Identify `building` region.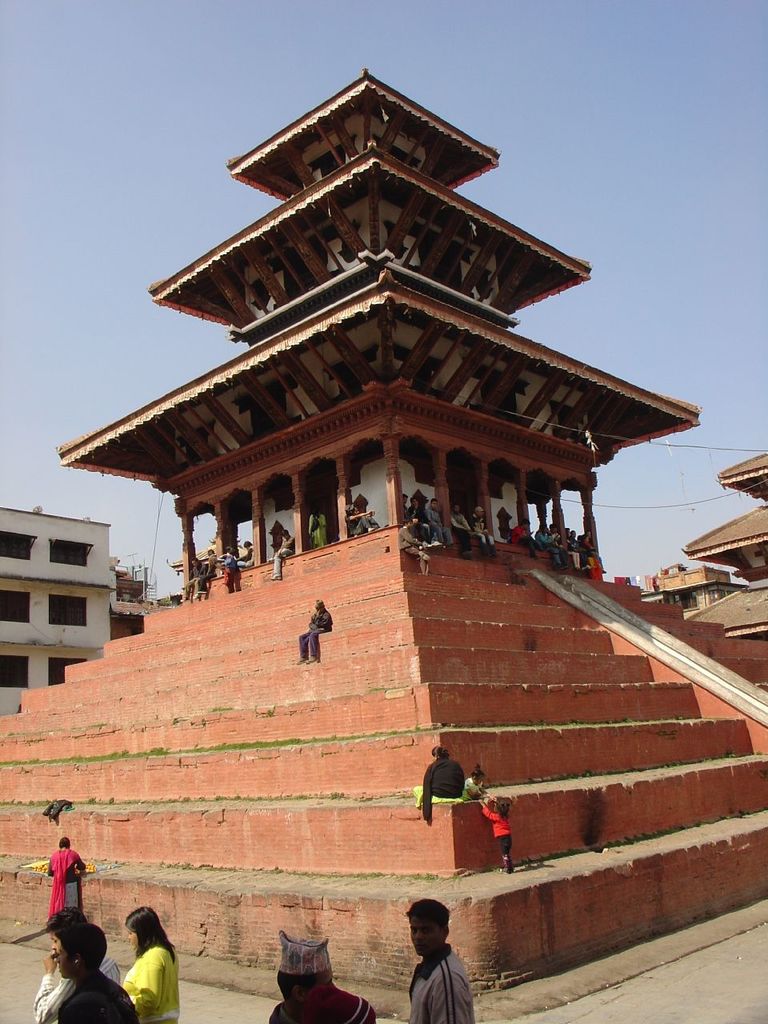
Region: <bbox>0, 505, 112, 714</bbox>.
